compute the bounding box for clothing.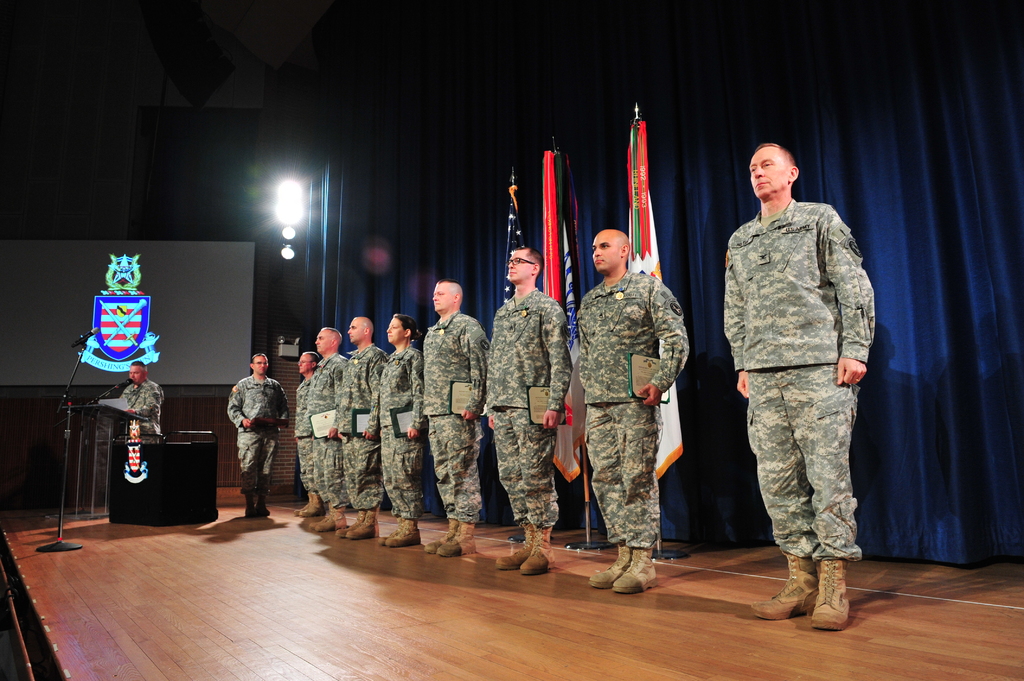
pyautogui.locateOnScreen(227, 378, 292, 476).
